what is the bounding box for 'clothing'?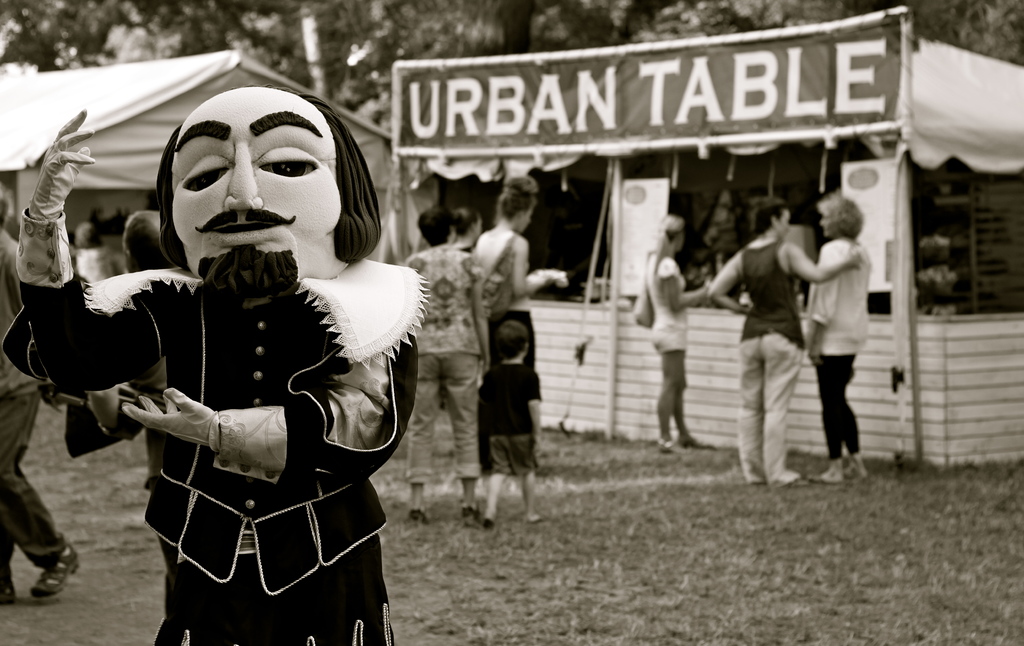
{"left": 737, "top": 239, "right": 801, "bottom": 486}.
